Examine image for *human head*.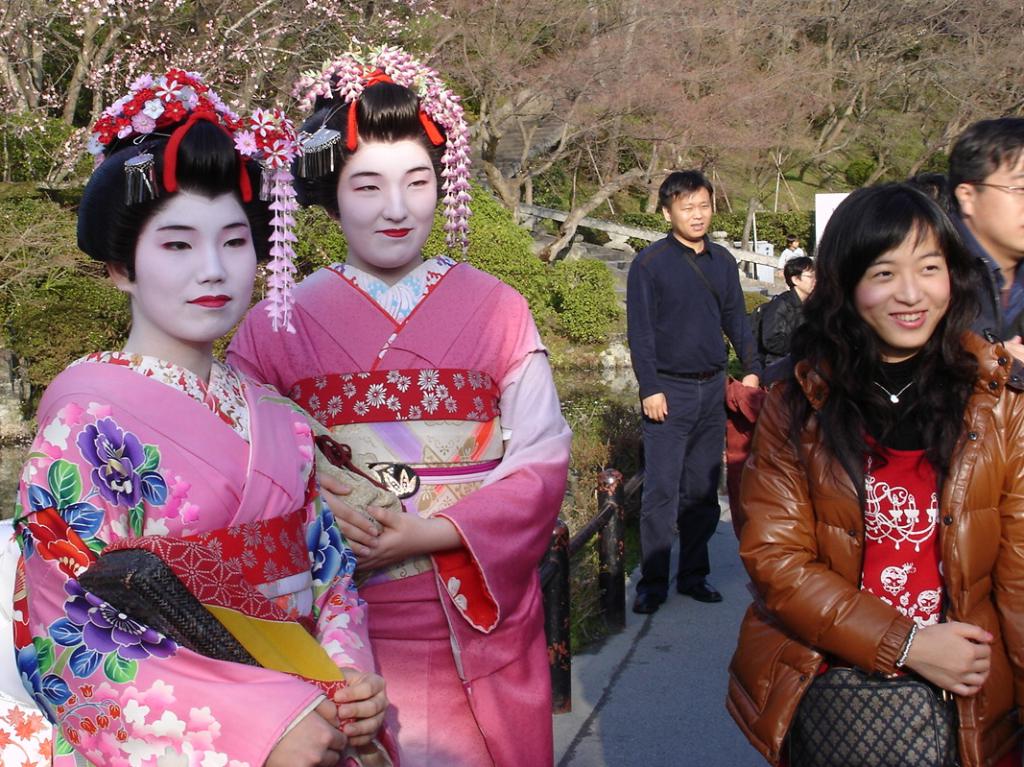
Examination result: rect(947, 117, 1023, 255).
